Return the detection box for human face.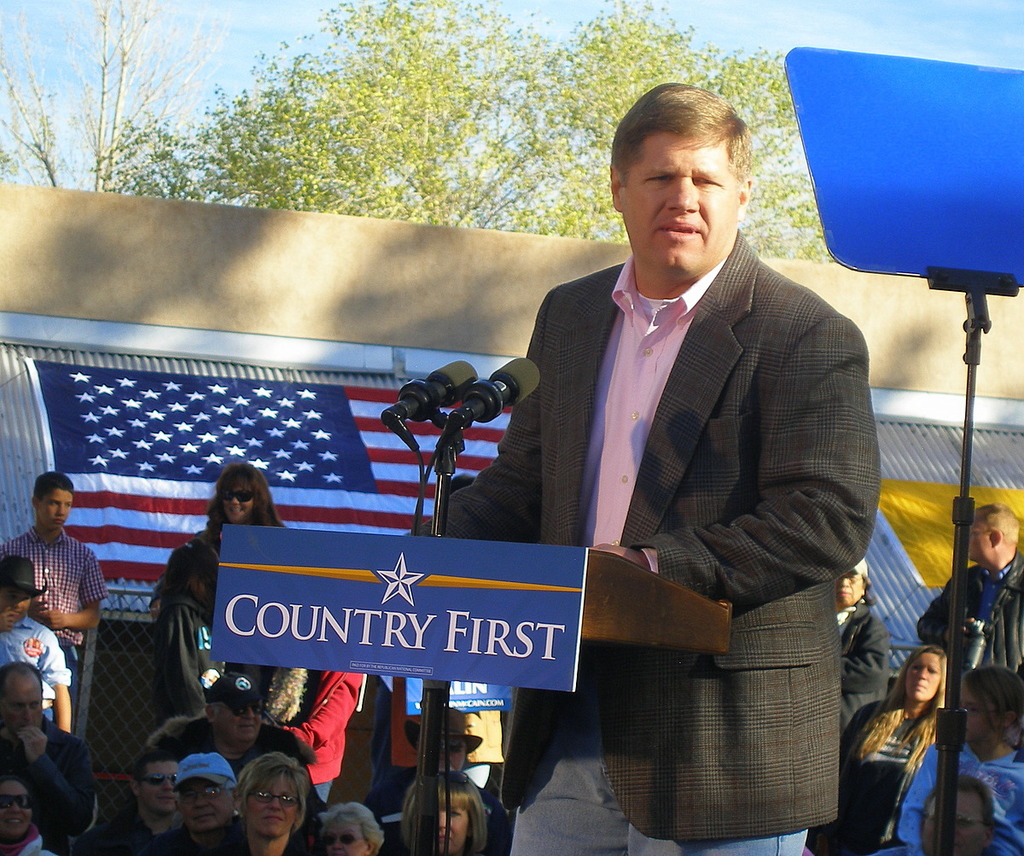
{"left": 971, "top": 521, "right": 986, "bottom": 564}.
